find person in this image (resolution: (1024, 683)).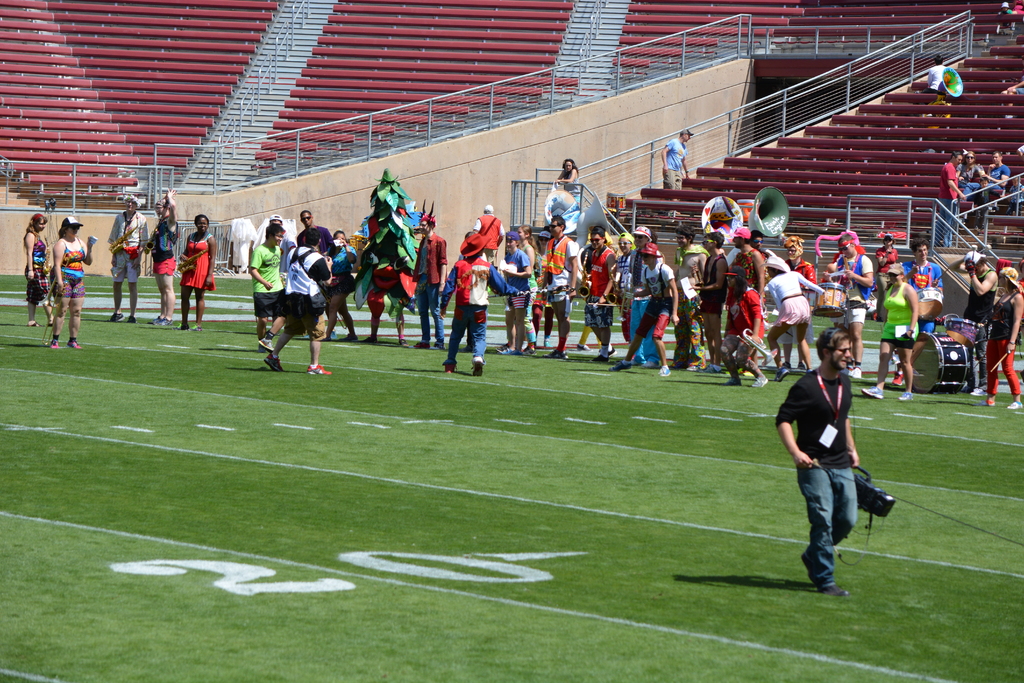
791:343:882:609.
